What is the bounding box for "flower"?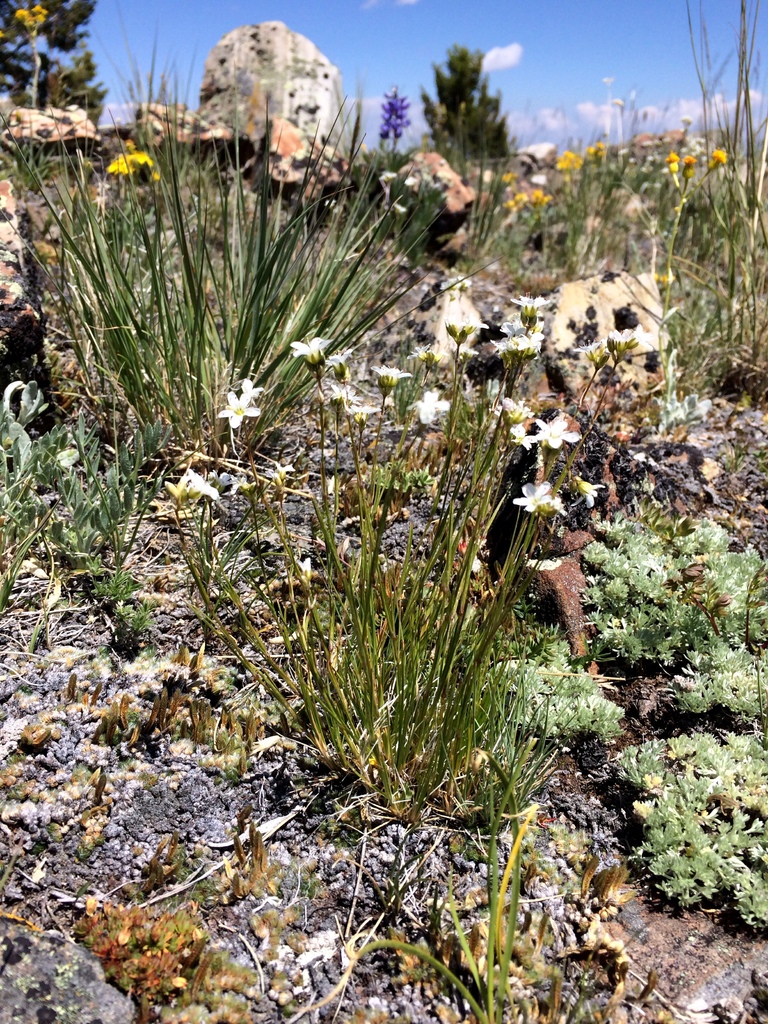
x1=680, y1=155, x2=696, y2=178.
